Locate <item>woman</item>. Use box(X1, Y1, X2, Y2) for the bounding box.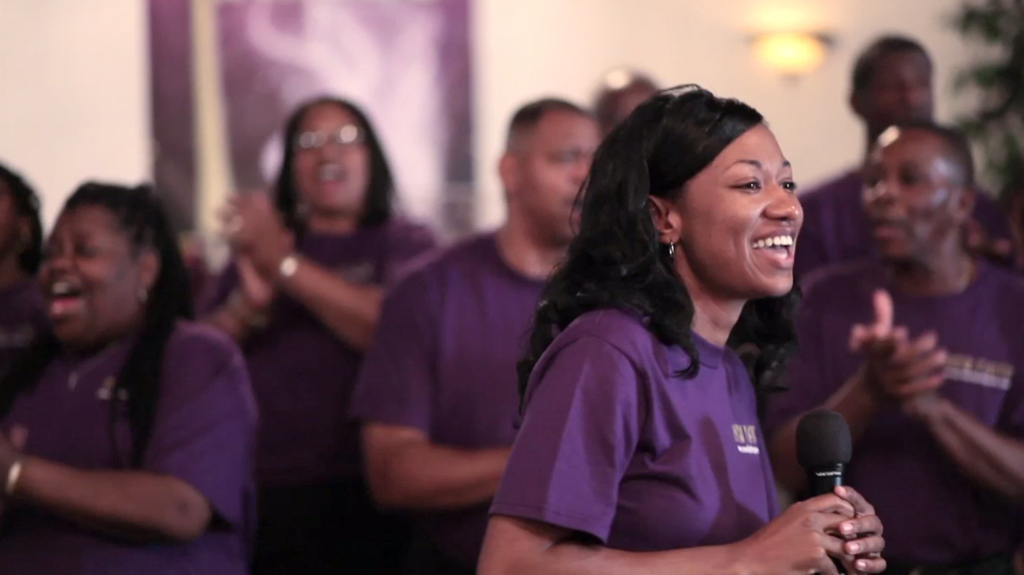
box(470, 84, 861, 570).
